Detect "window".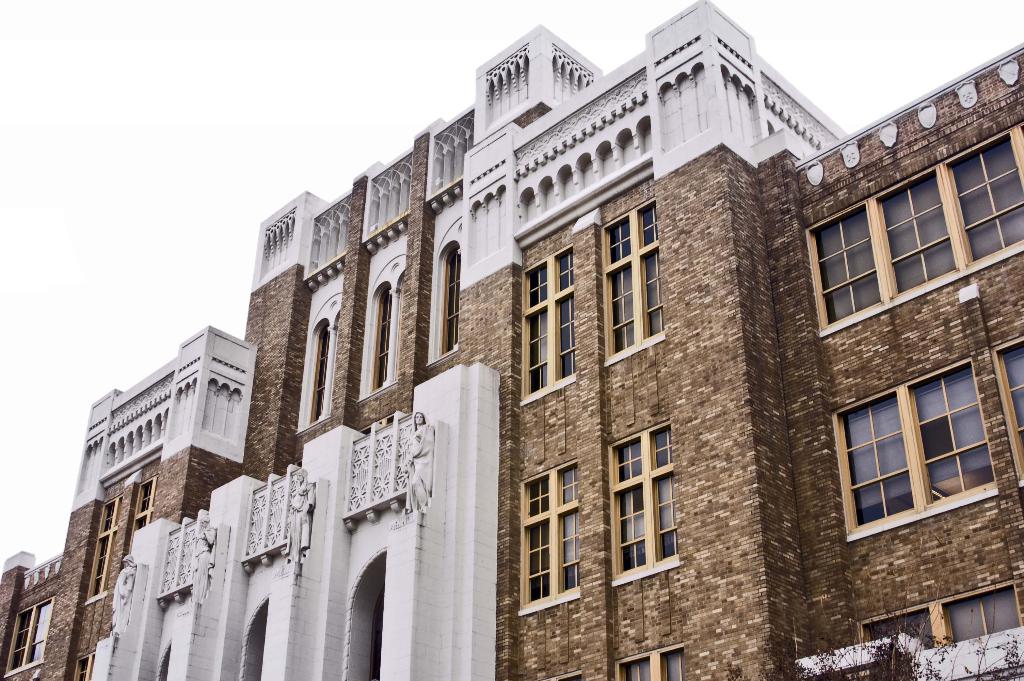
Detected at (left=808, top=120, right=1023, bottom=334).
